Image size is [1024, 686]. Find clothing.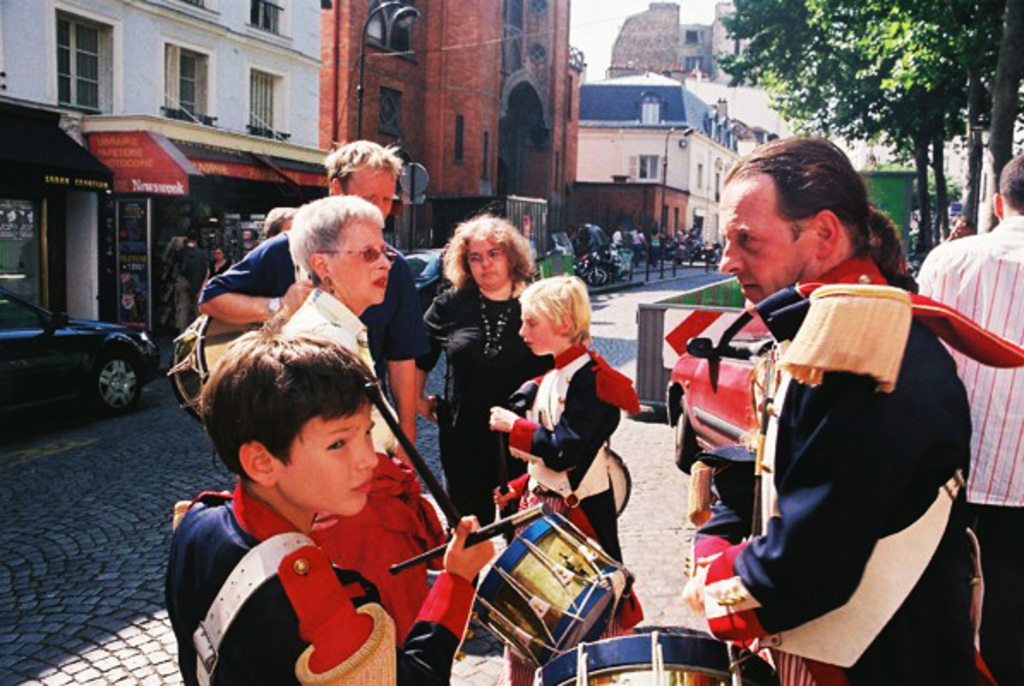
box(412, 280, 554, 514).
